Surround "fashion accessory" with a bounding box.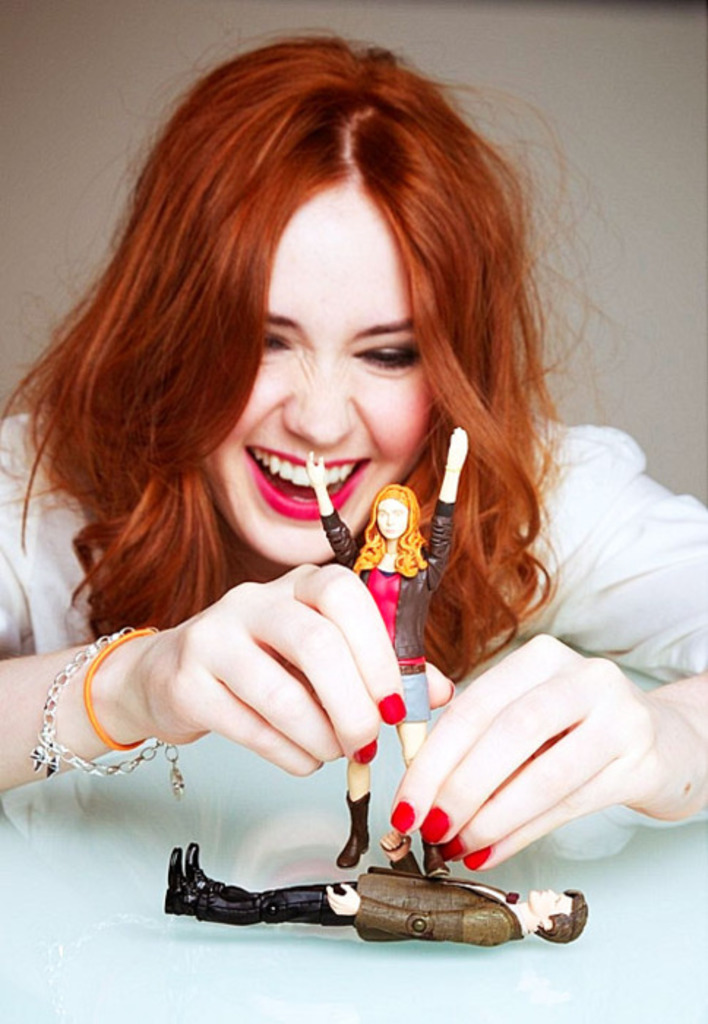
x1=31, y1=626, x2=190, y2=797.
